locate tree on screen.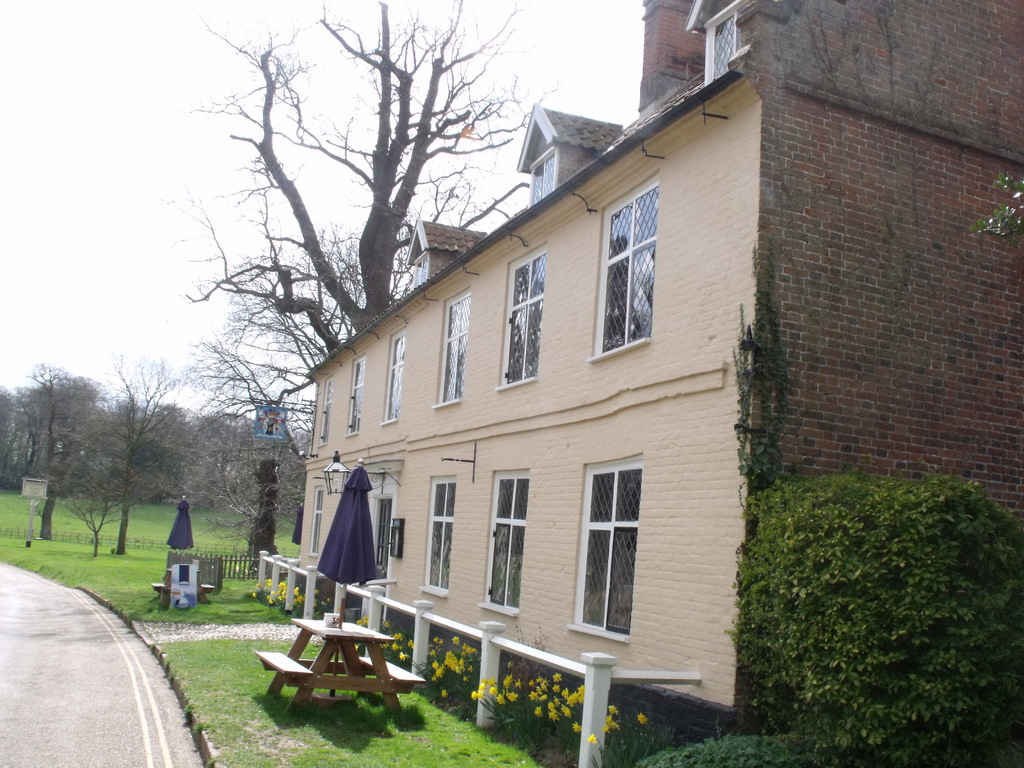
On screen at 95:355:202:561.
